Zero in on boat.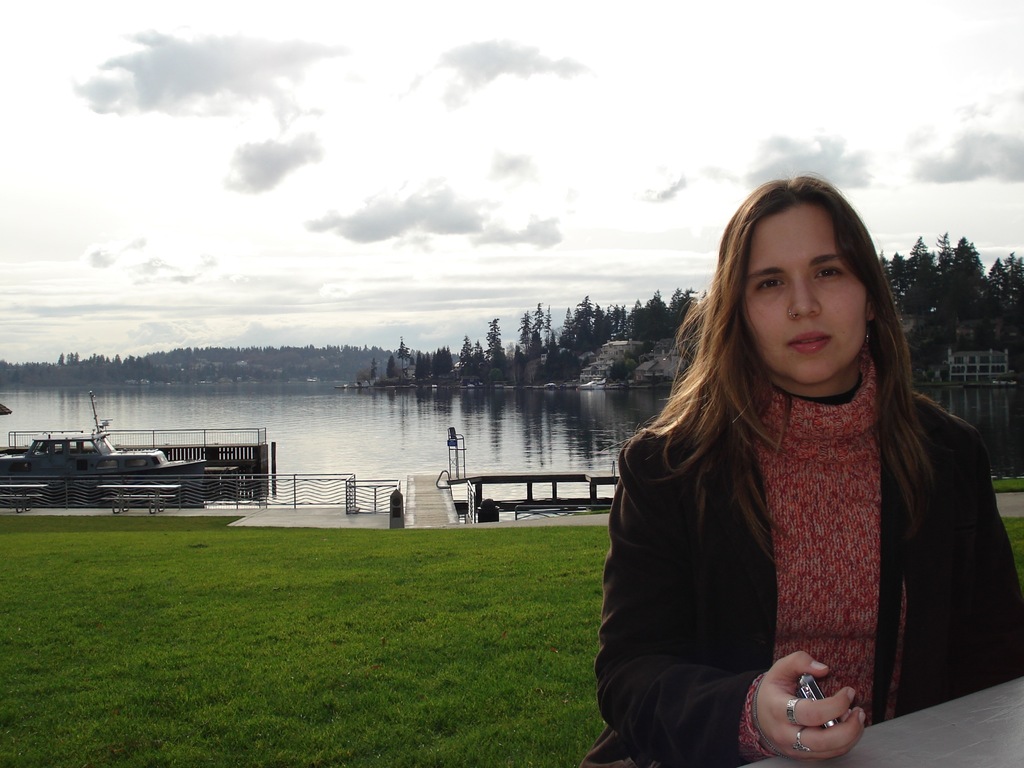
Zeroed in: {"x1": 578, "y1": 380, "x2": 609, "y2": 392}.
